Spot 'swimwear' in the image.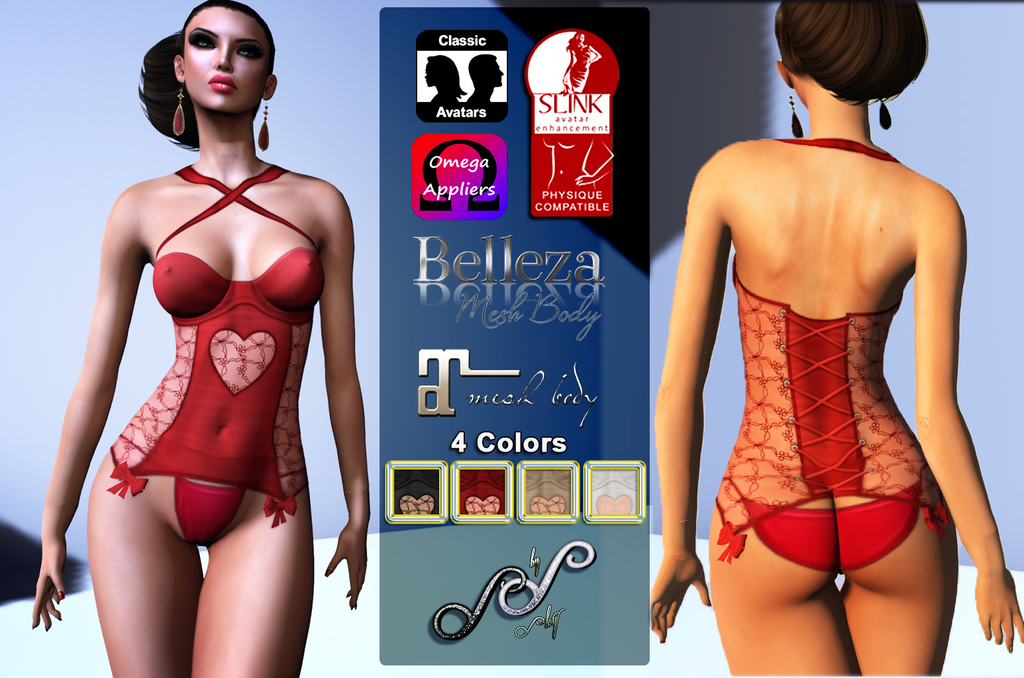
'swimwear' found at {"x1": 106, "y1": 155, "x2": 318, "y2": 559}.
